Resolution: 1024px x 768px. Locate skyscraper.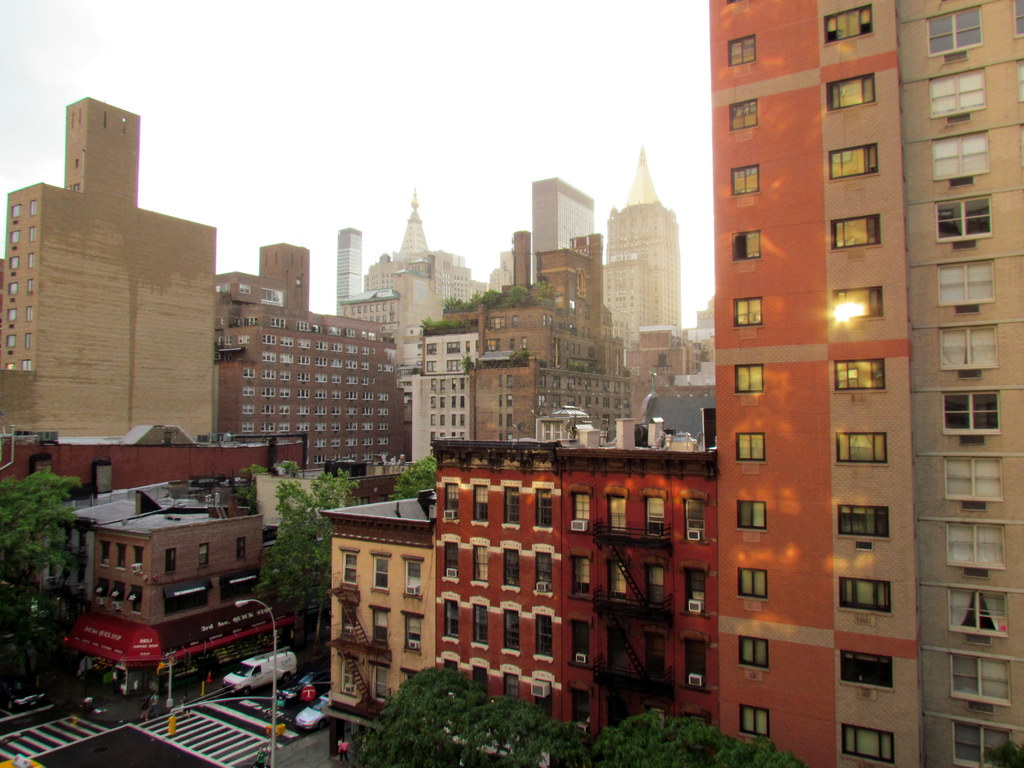
<region>719, 0, 1023, 767</region>.
